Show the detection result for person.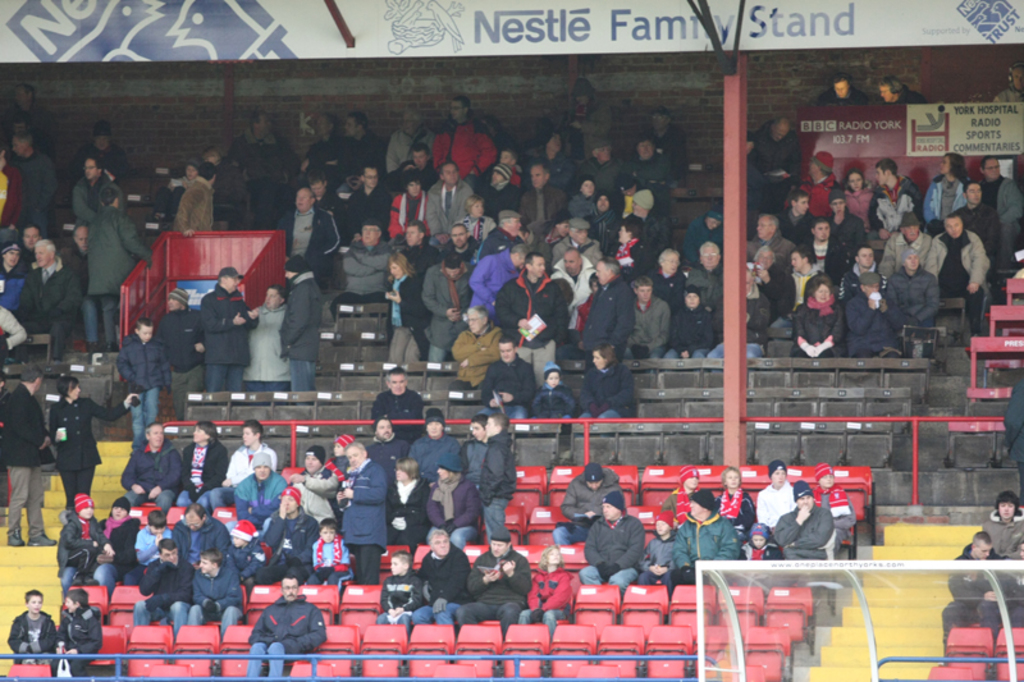
{"left": 371, "top": 545, "right": 429, "bottom": 640}.
